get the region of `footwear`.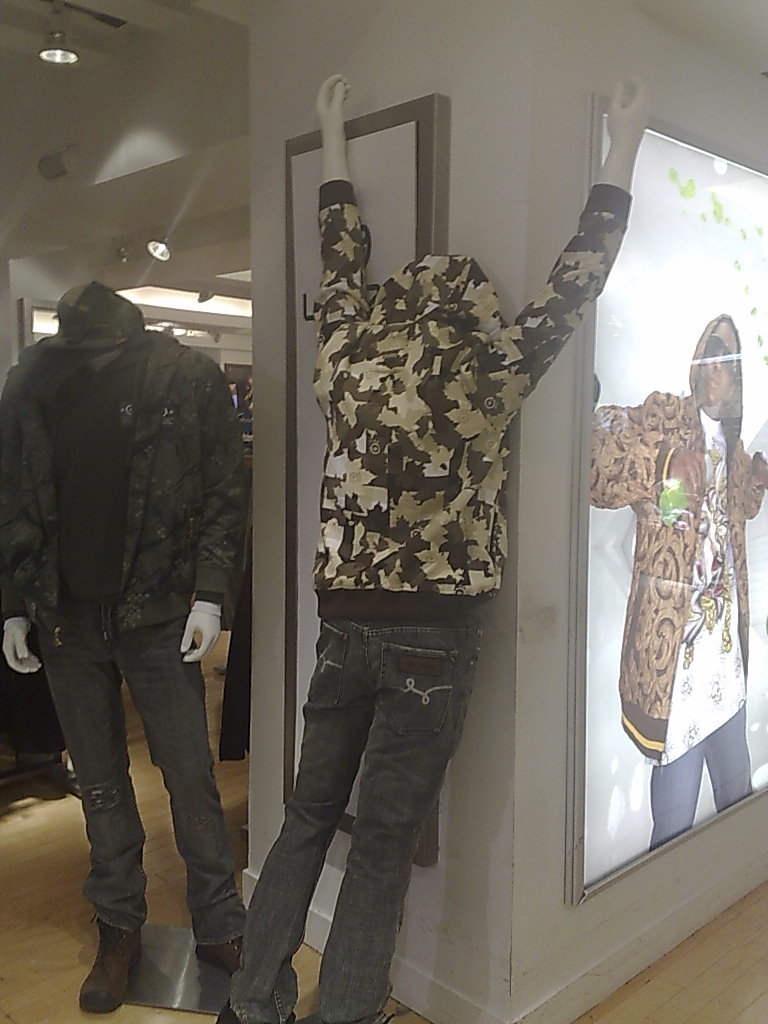
(x1=70, y1=919, x2=157, y2=1016).
